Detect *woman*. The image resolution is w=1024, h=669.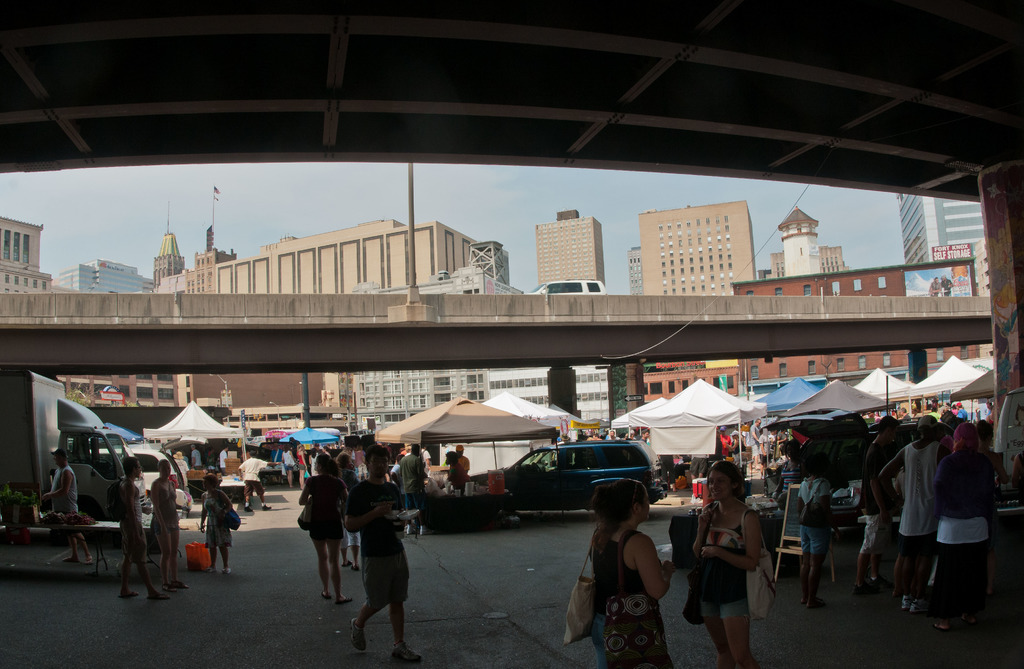
[690, 459, 760, 668].
